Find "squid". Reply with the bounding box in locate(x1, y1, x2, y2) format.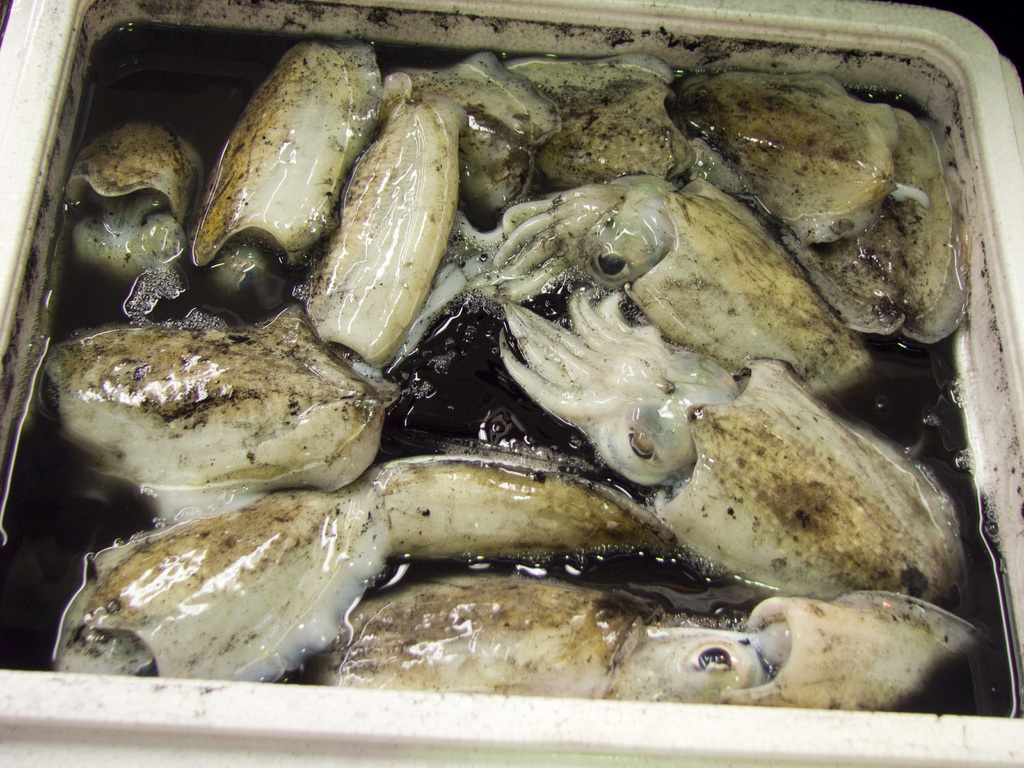
locate(467, 56, 712, 213).
